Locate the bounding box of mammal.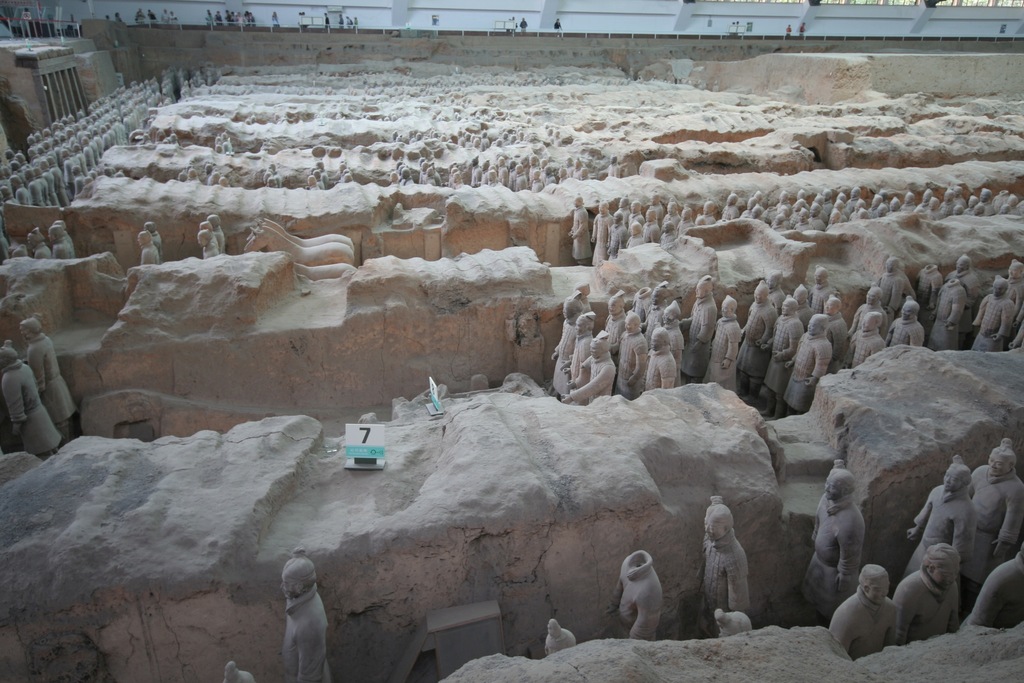
Bounding box: left=799, top=21, right=804, bottom=36.
